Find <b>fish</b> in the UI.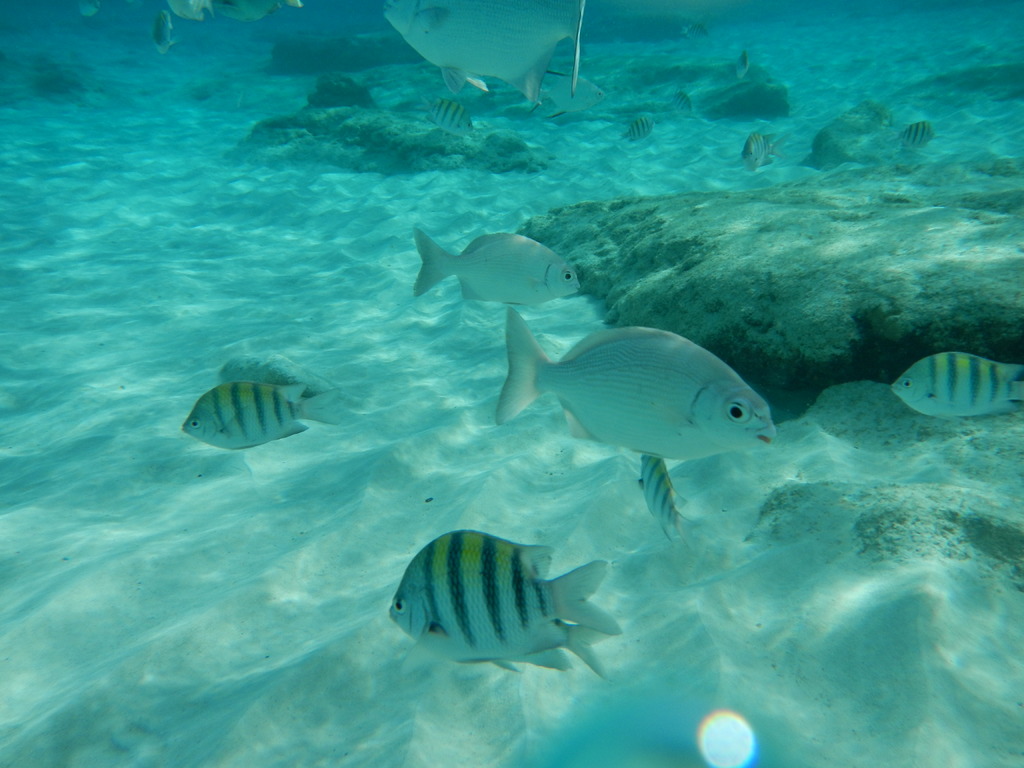
UI element at 162 0 214 19.
